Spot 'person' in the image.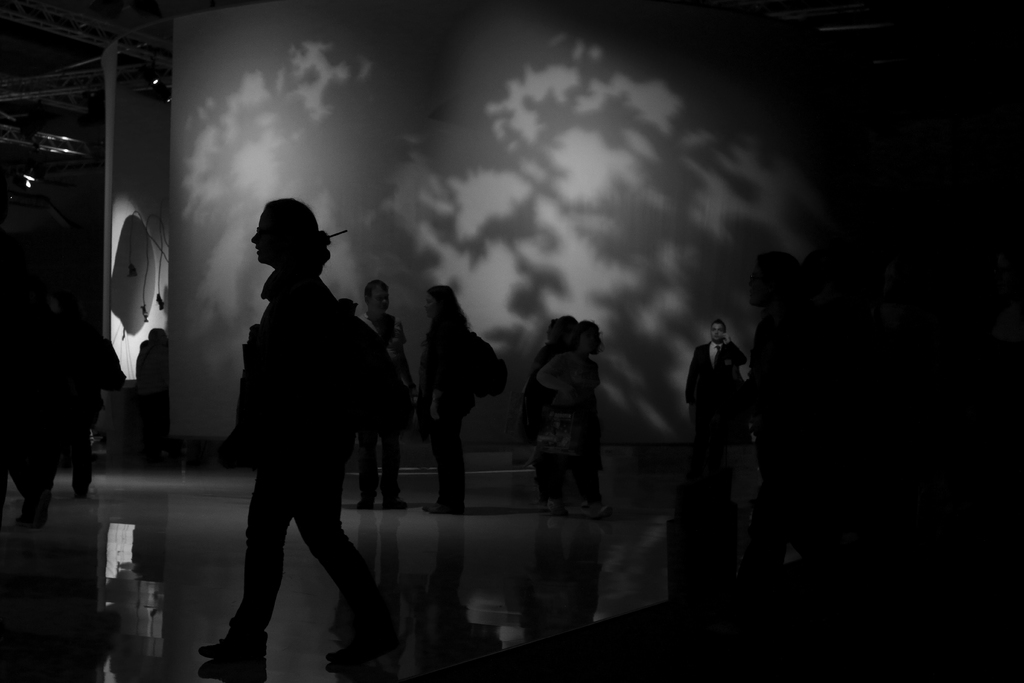
'person' found at {"x1": 680, "y1": 315, "x2": 747, "y2": 461}.
